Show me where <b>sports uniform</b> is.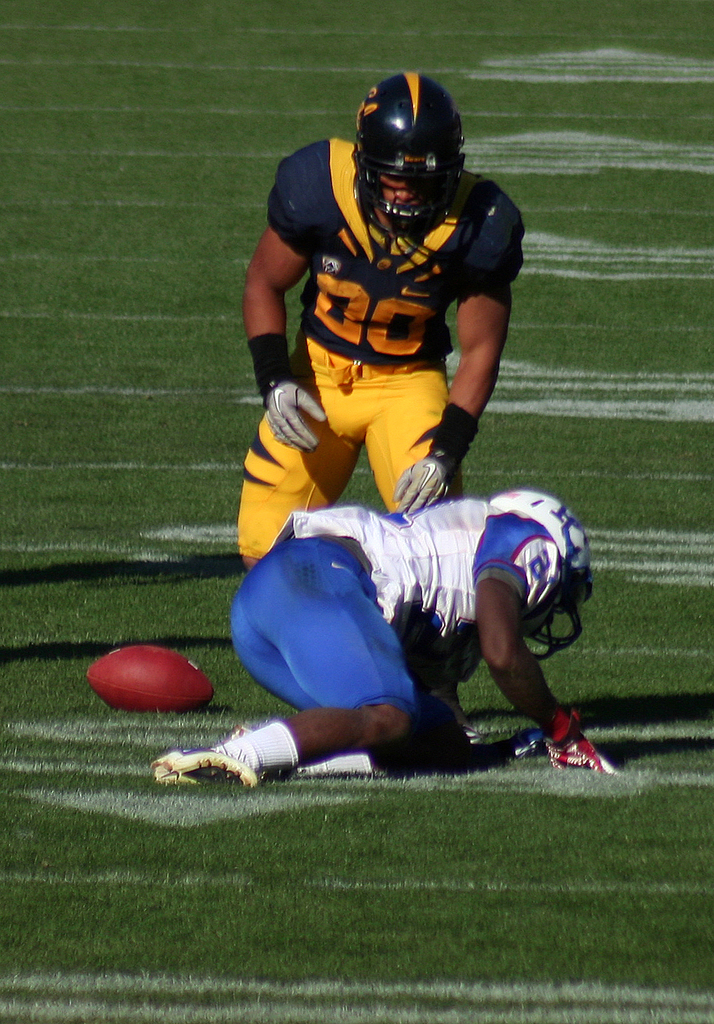
<b>sports uniform</b> is at crop(235, 120, 524, 557).
